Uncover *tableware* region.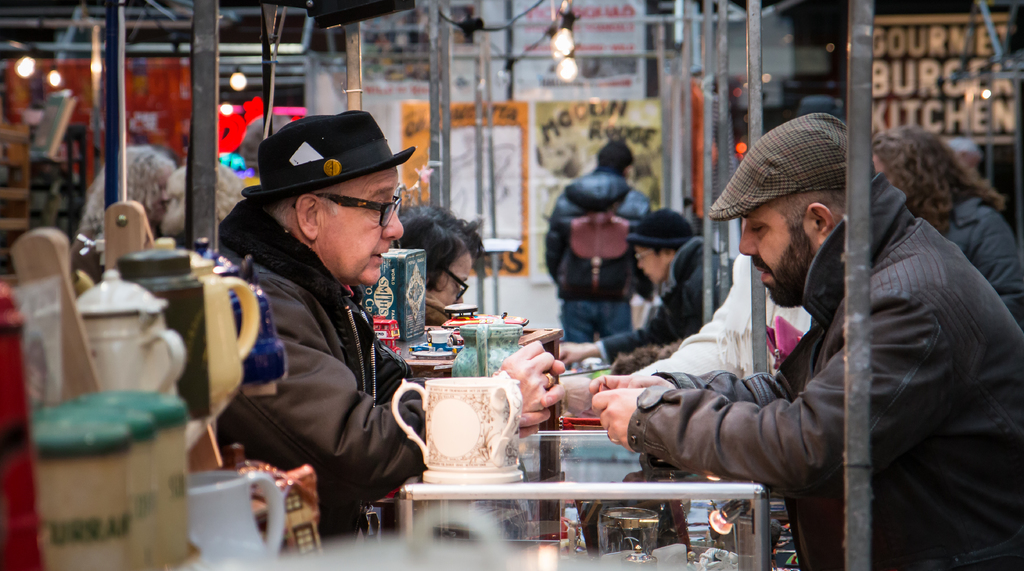
Uncovered: bbox=[418, 378, 523, 466].
